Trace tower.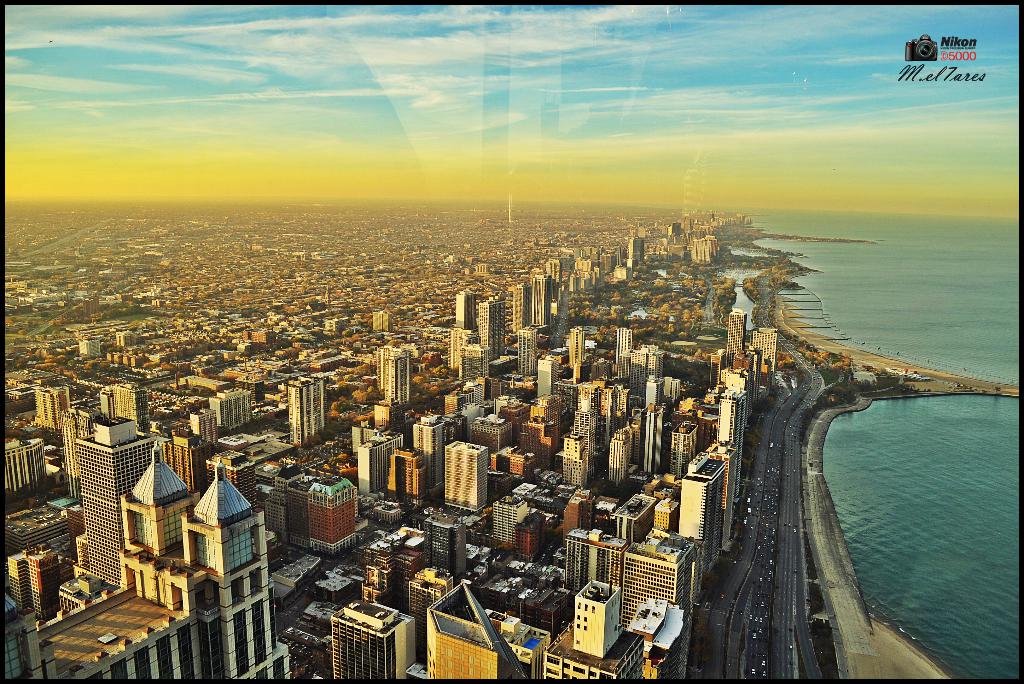
Traced to select_region(730, 308, 746, 366).
